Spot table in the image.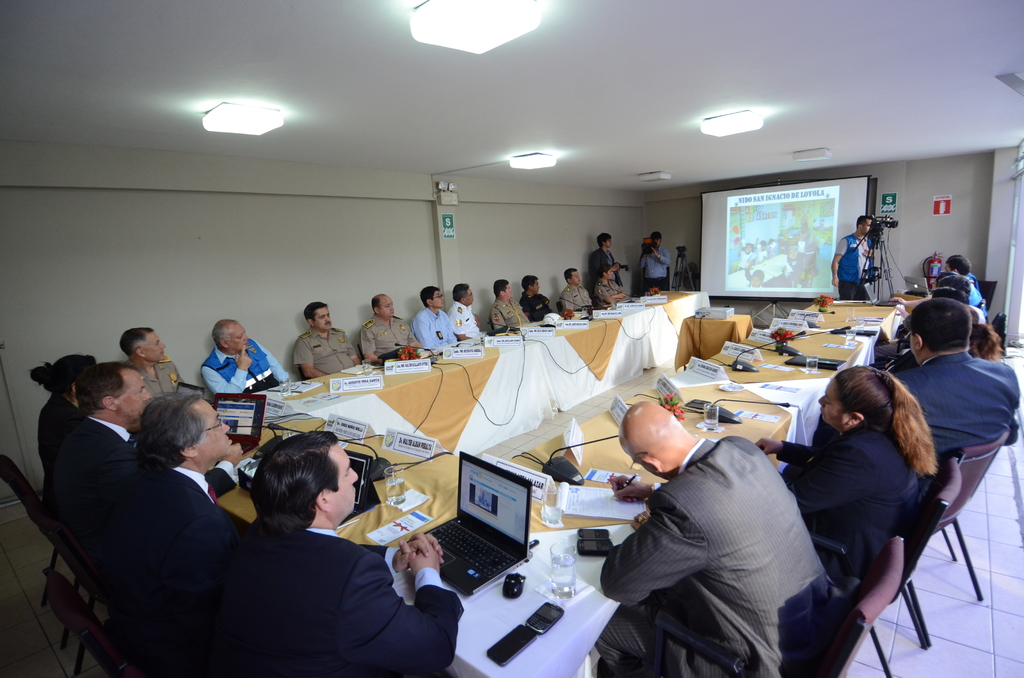
table found at x1=673 y1=313 x2=753 y2=369.
